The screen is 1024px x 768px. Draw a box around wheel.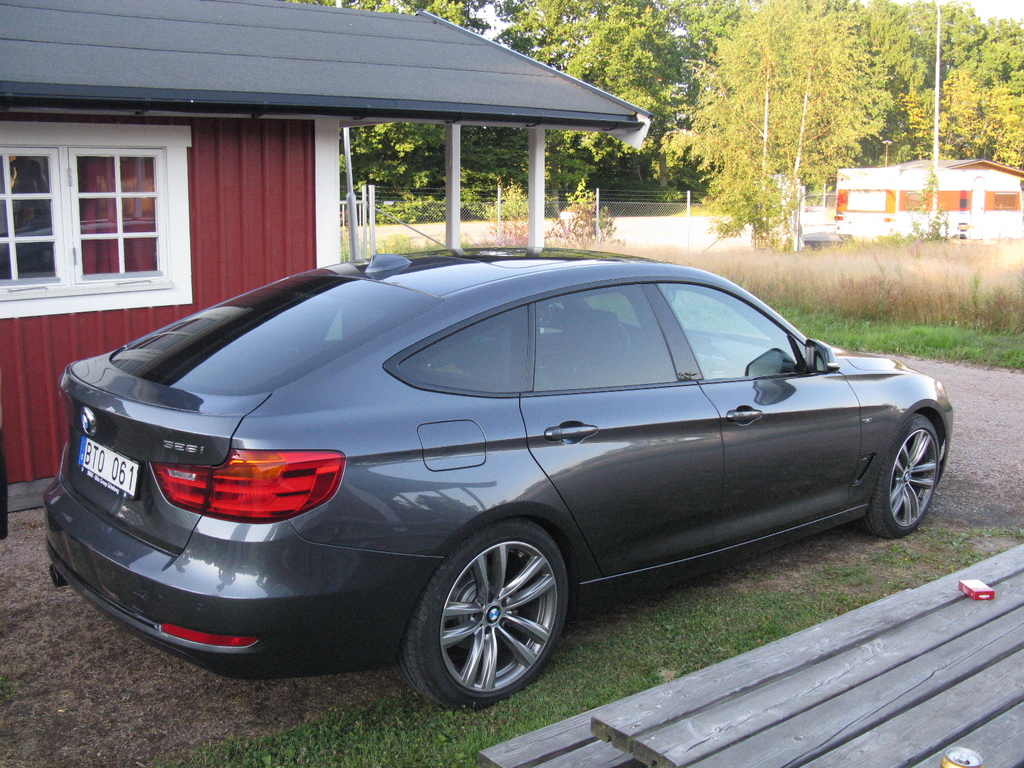
locate(567, 321, 629, 390).
